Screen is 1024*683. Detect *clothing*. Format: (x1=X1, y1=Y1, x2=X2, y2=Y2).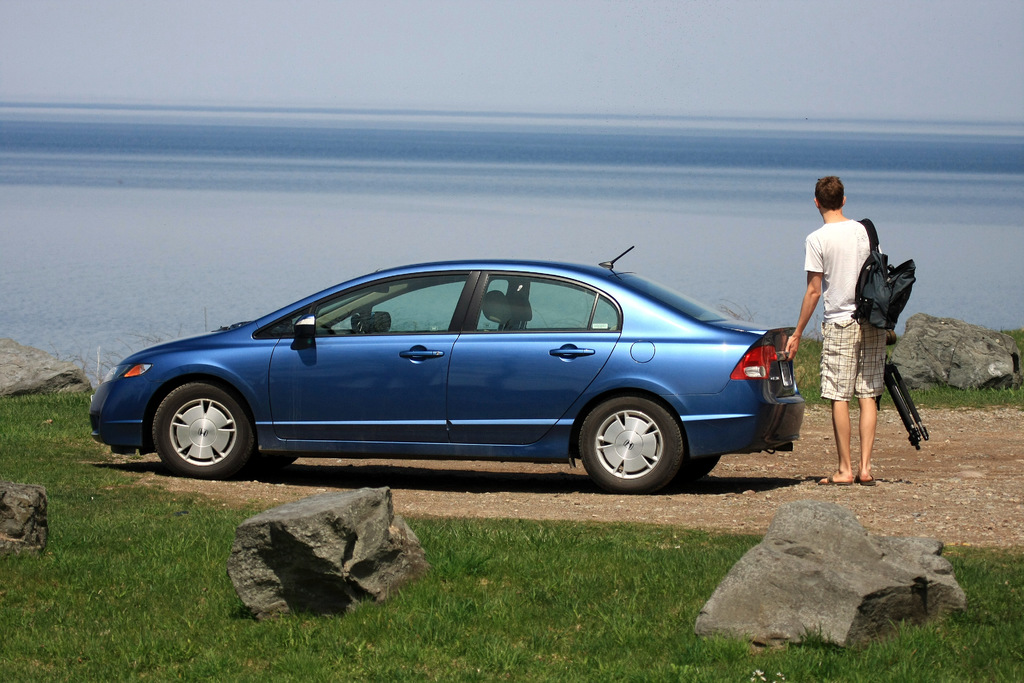
(x1=798, y1=206, x2=903, y2=399).
